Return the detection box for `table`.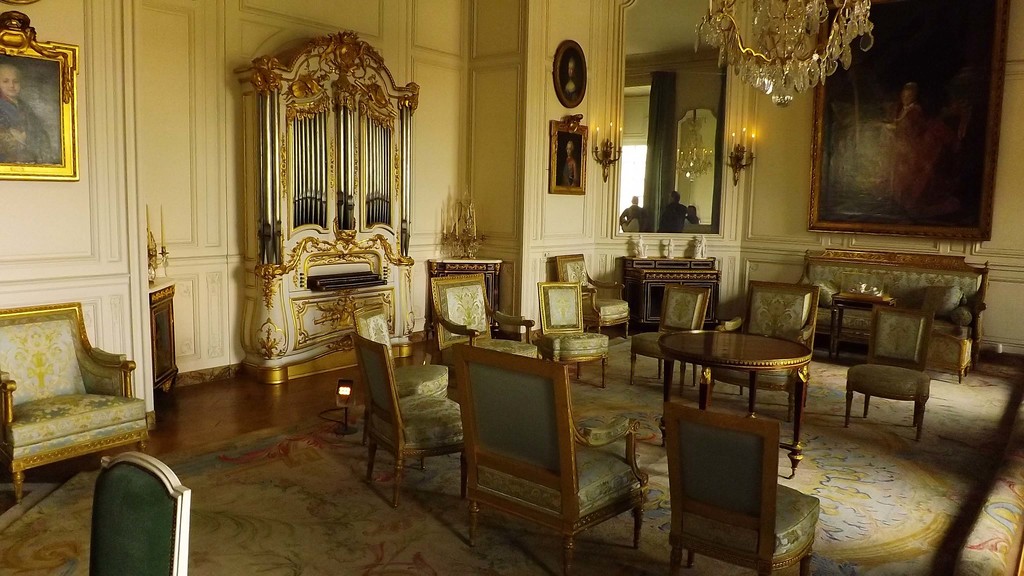
645, 318, 829, 428.
